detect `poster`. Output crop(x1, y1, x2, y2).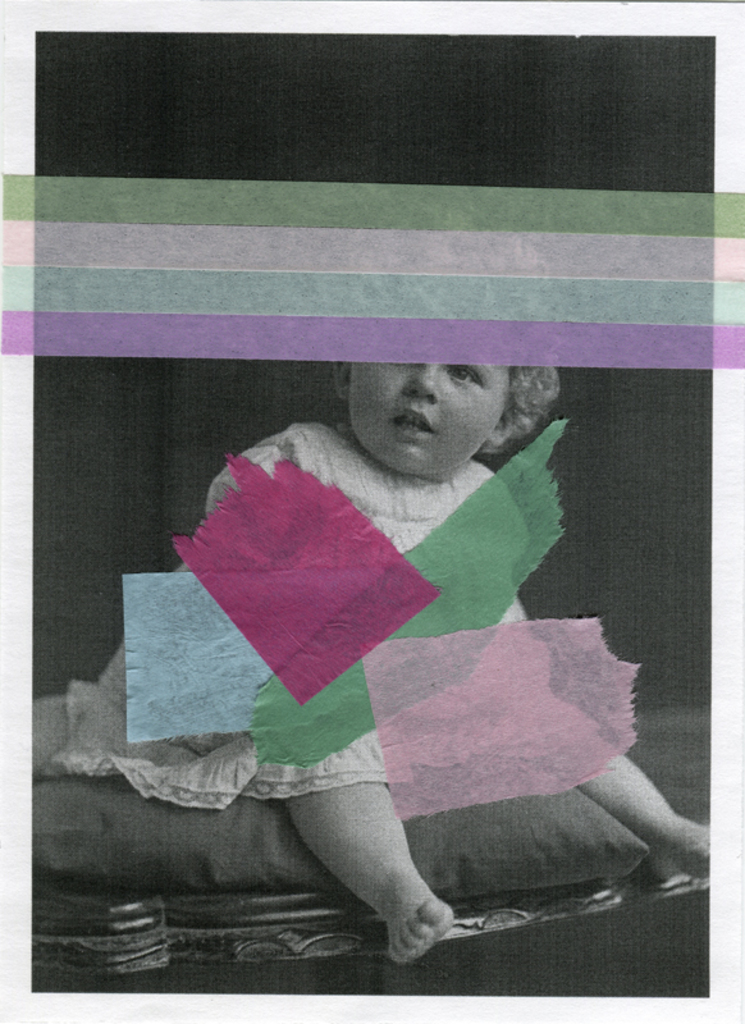
crop(0, 0, 744, 1023).
